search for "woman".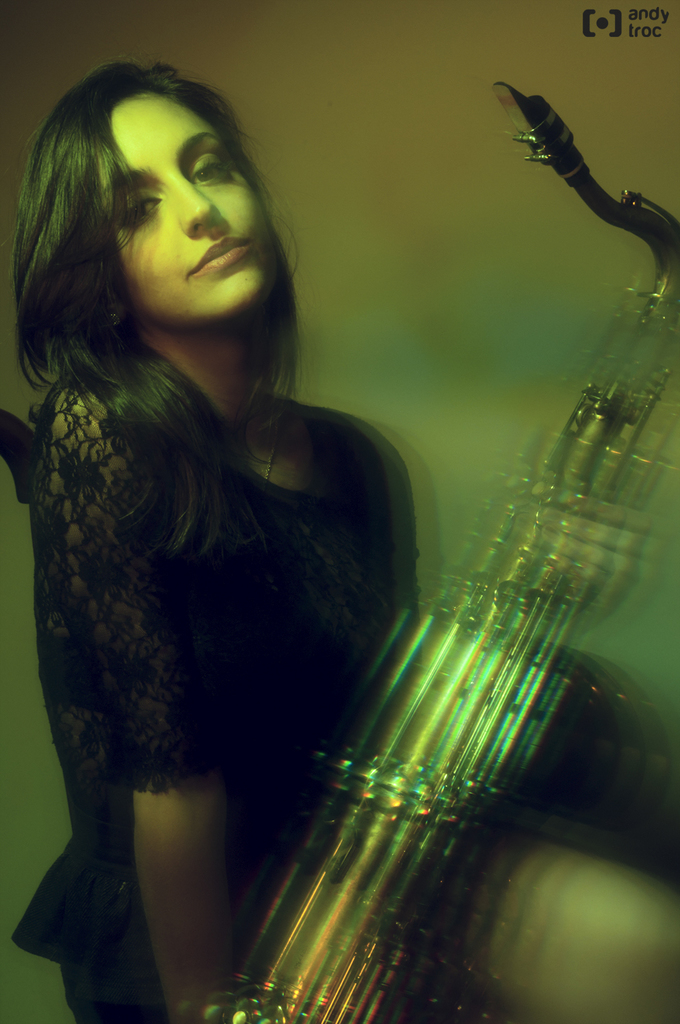
Found at Rect(5, 59, 679, 1023).
